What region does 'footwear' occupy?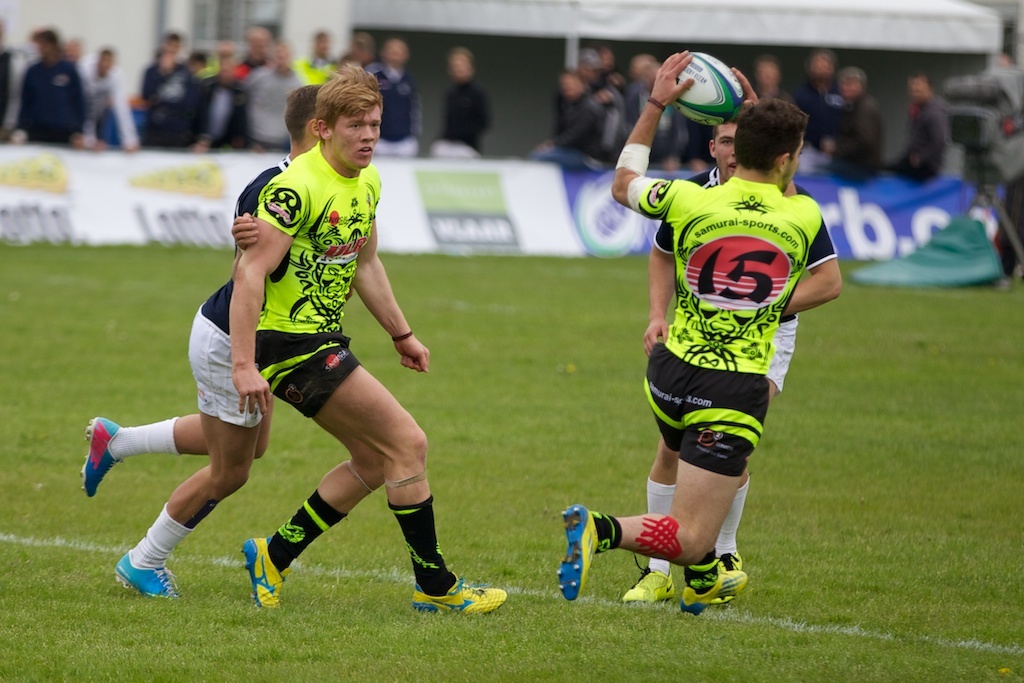
{"x1": 617, "y1": 555, "x2": 676, "y2": 604}.
